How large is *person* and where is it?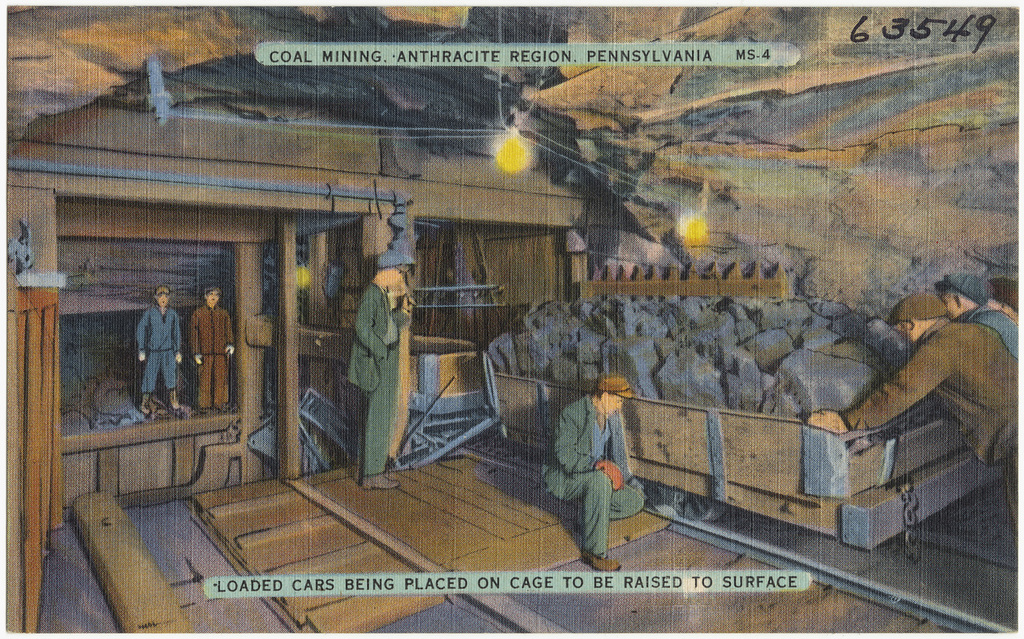
Bounding box: box(188, 279, 240, 413).
